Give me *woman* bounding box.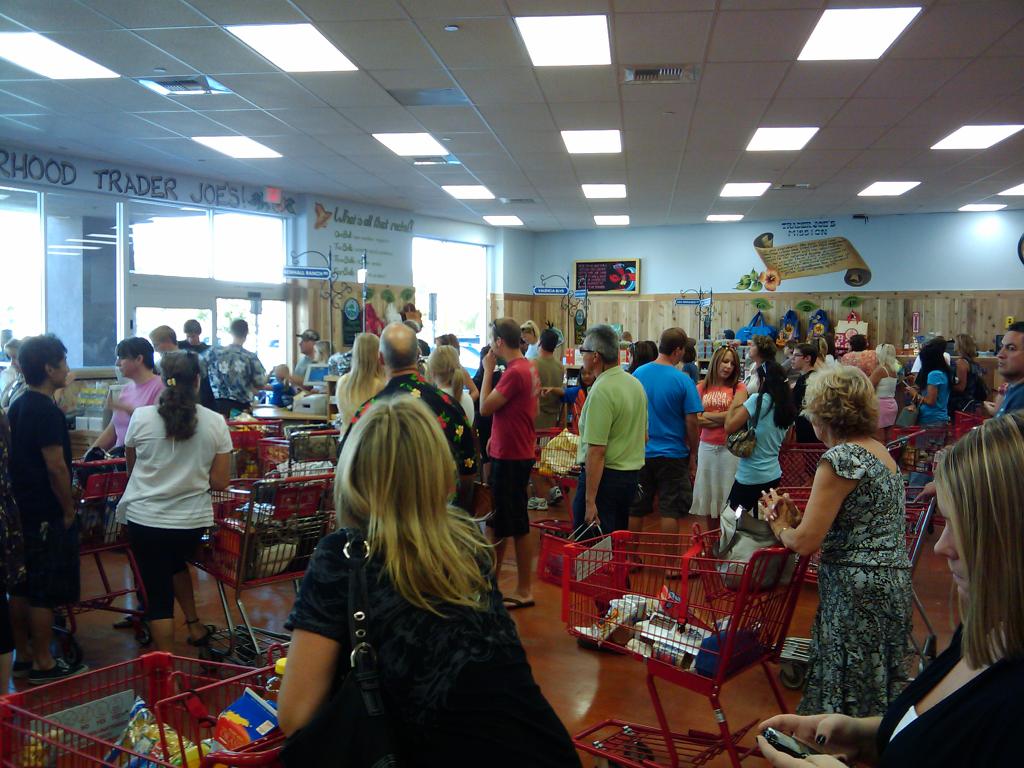
bbox(520, 321, 544, 360).
